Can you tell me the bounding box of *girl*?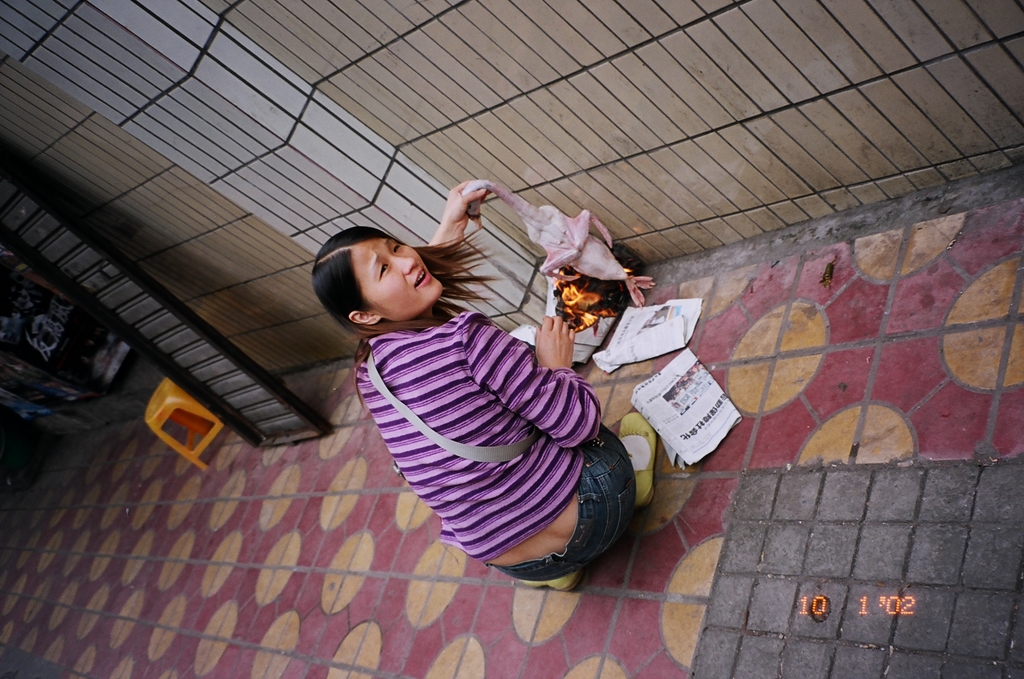
312/179/653/580.
